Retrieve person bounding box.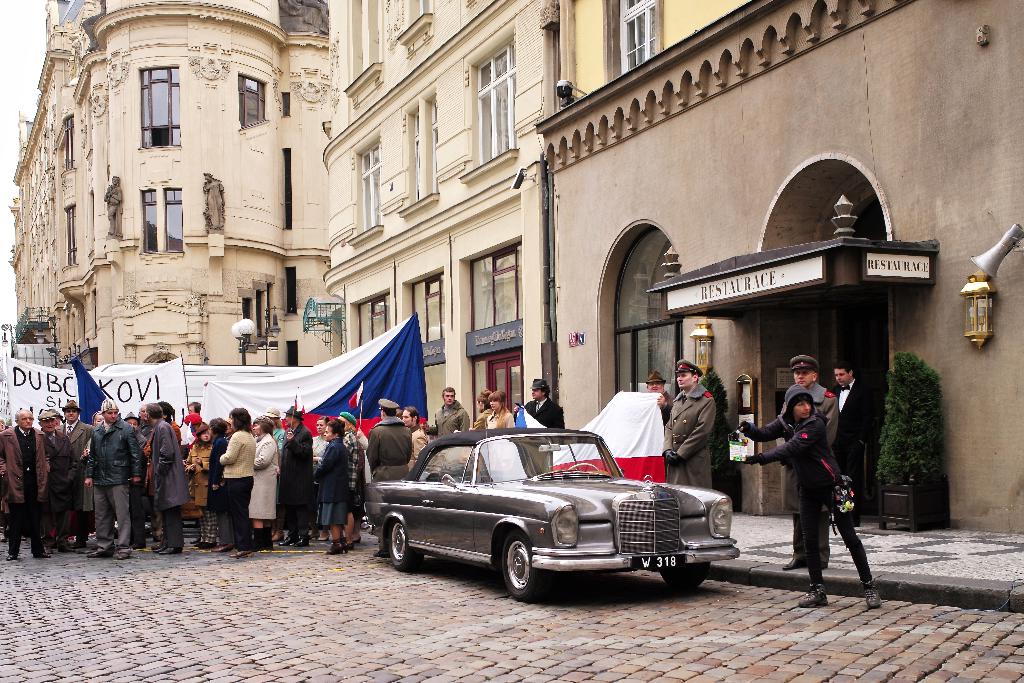
Bounding box: [x1=216, y1=409, x2=255, y2=552].
